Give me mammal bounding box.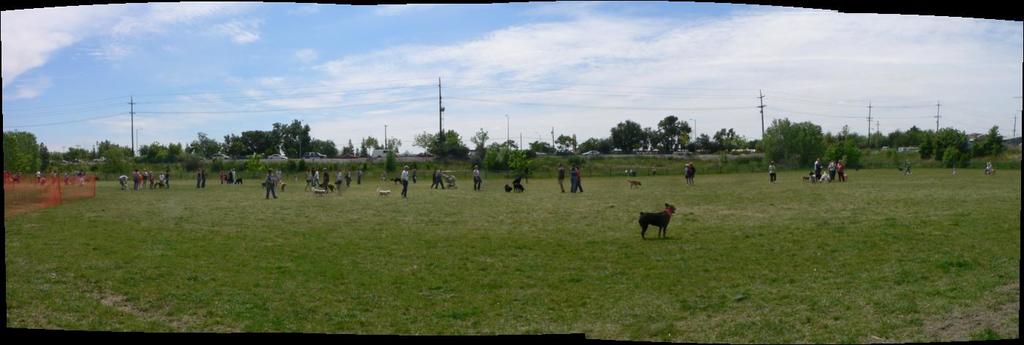
BBox(502, 181, 516, 192).
